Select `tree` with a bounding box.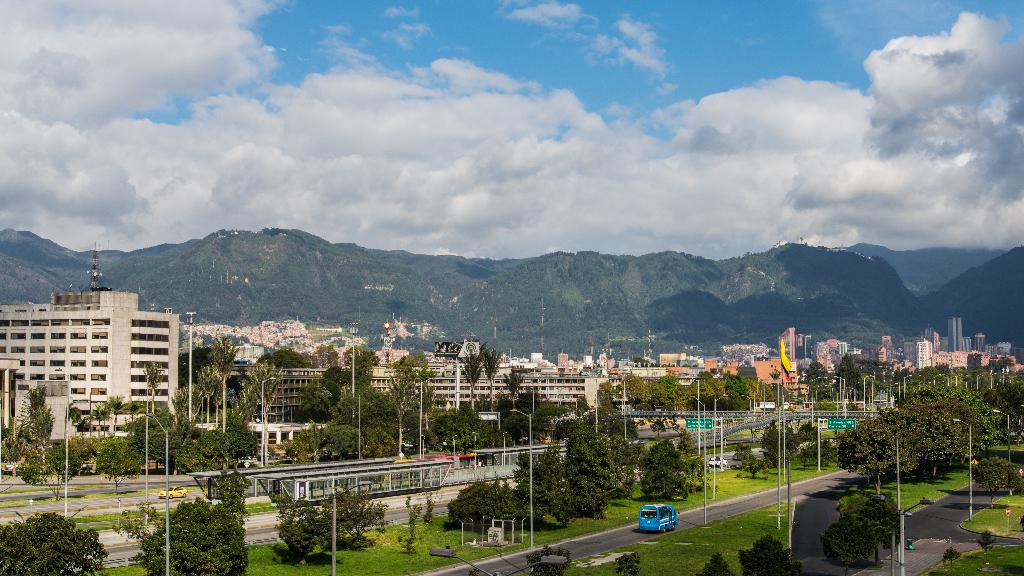
(743,538,798,575).
